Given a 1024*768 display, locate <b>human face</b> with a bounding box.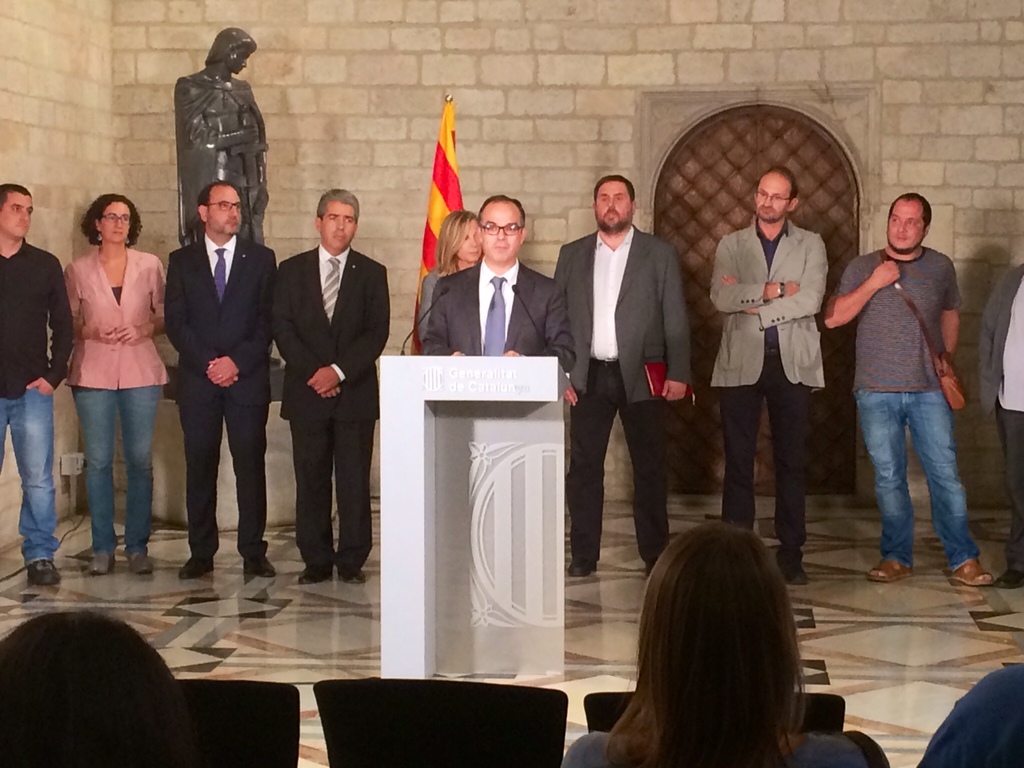
Located: bbox=[208, 183, 244, 233].
